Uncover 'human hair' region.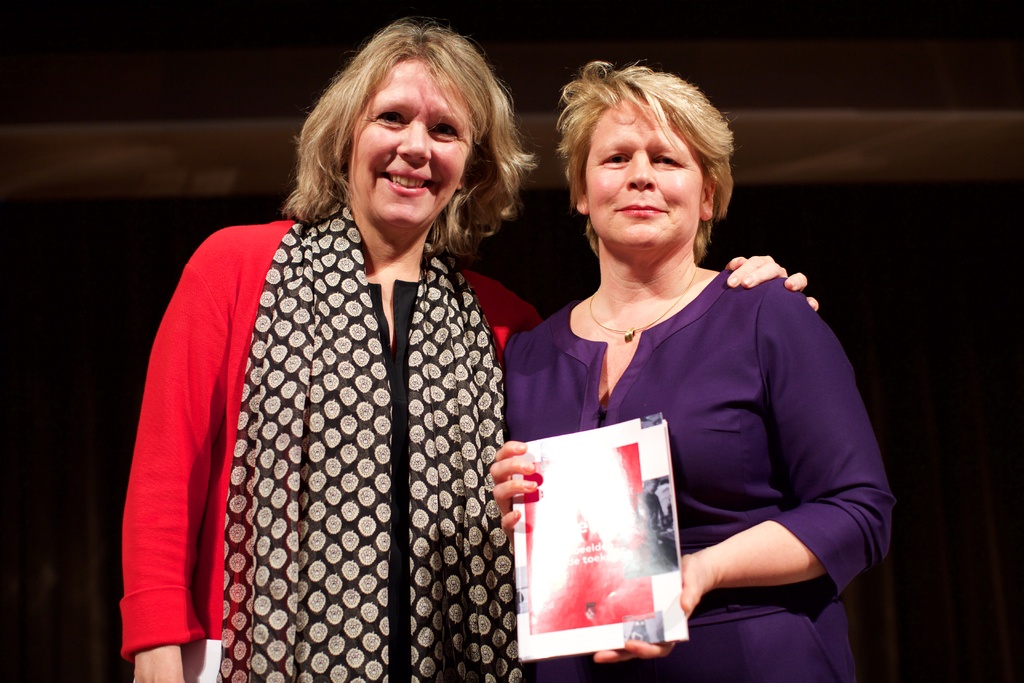
Uncovered: [left=294, top=28, right=511, bottom=271].
